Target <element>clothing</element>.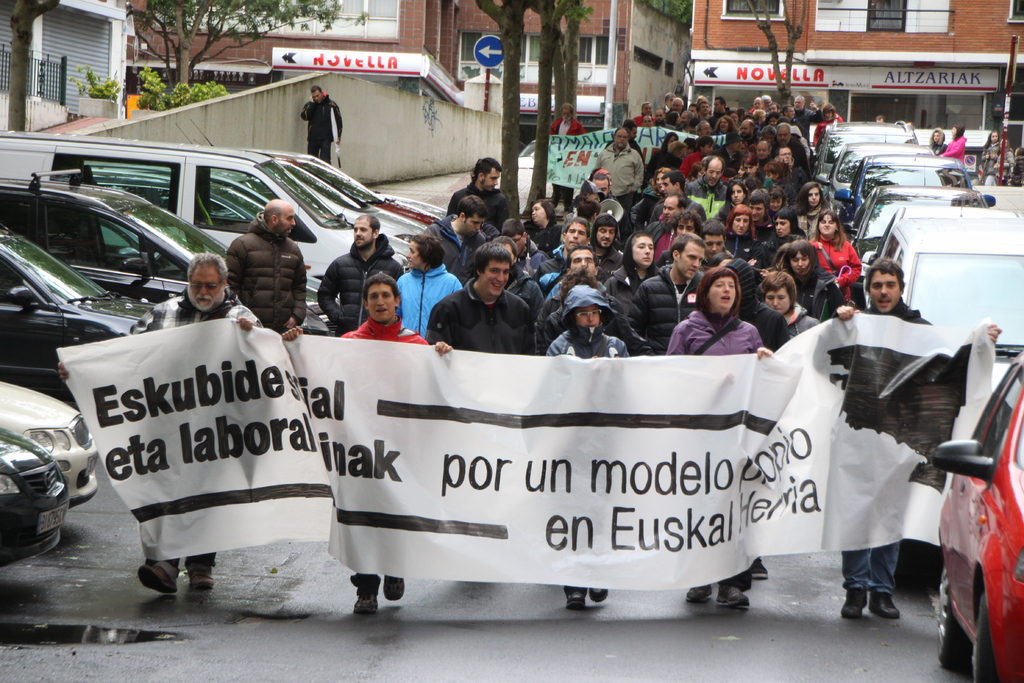
Target region: BBox(684, 168, 733, 230).
